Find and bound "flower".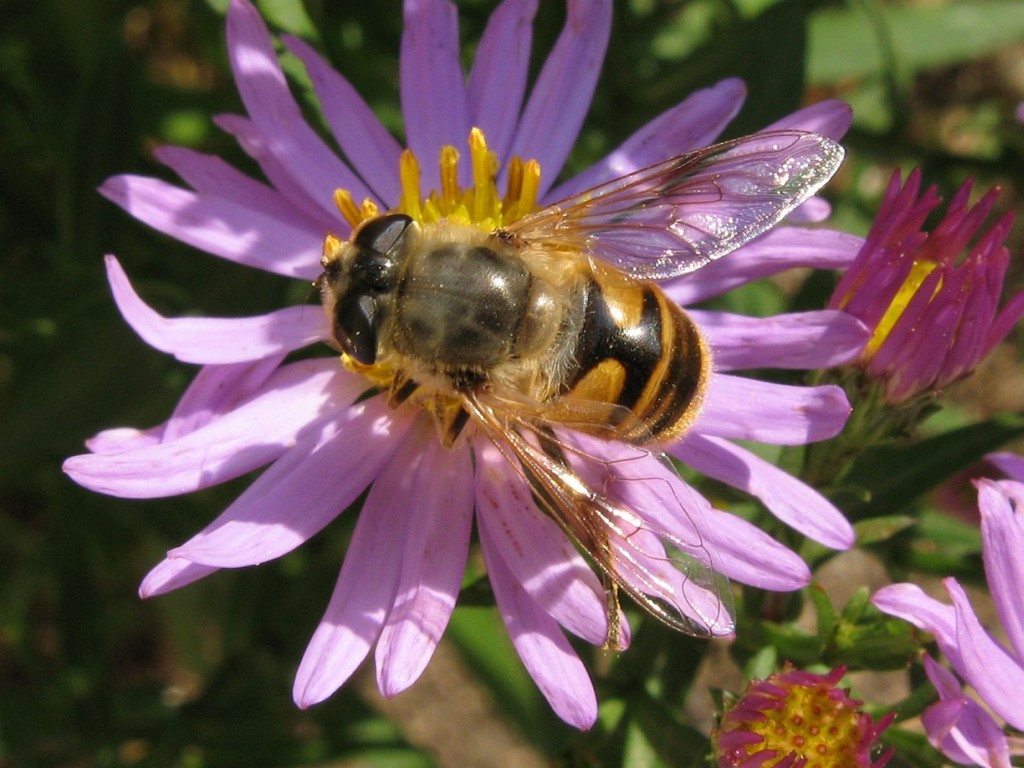
Bound: {"left": 835, "top": 170, "right": 1023, "bottom": 425}.
